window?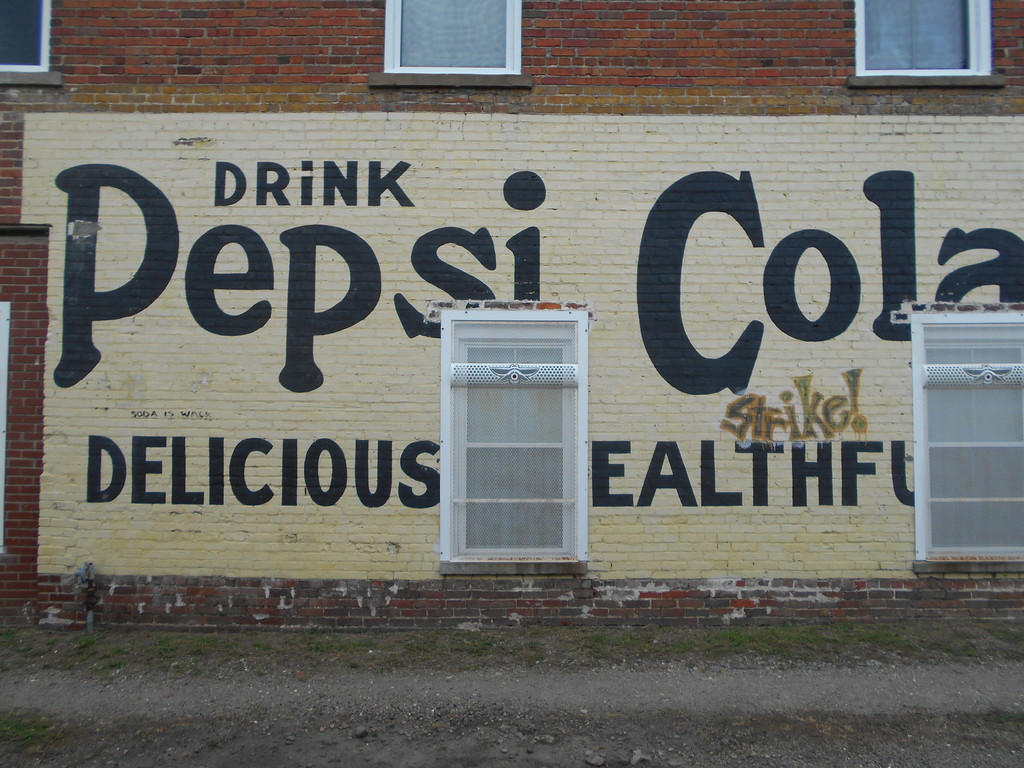
<region>2, 0, 54, 72</region>
